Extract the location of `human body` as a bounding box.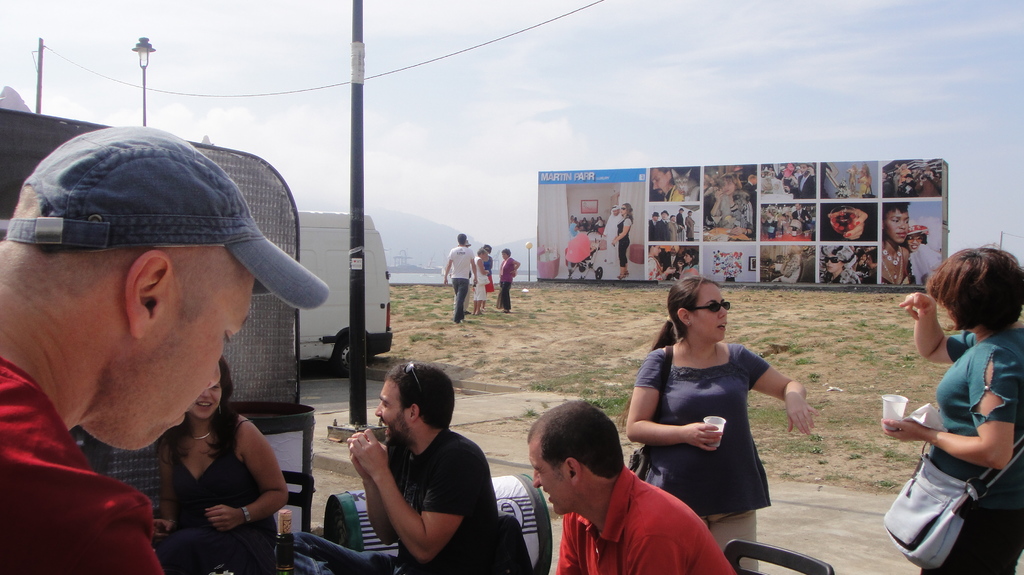
left=675, top=262, right=698, bottom=280.
